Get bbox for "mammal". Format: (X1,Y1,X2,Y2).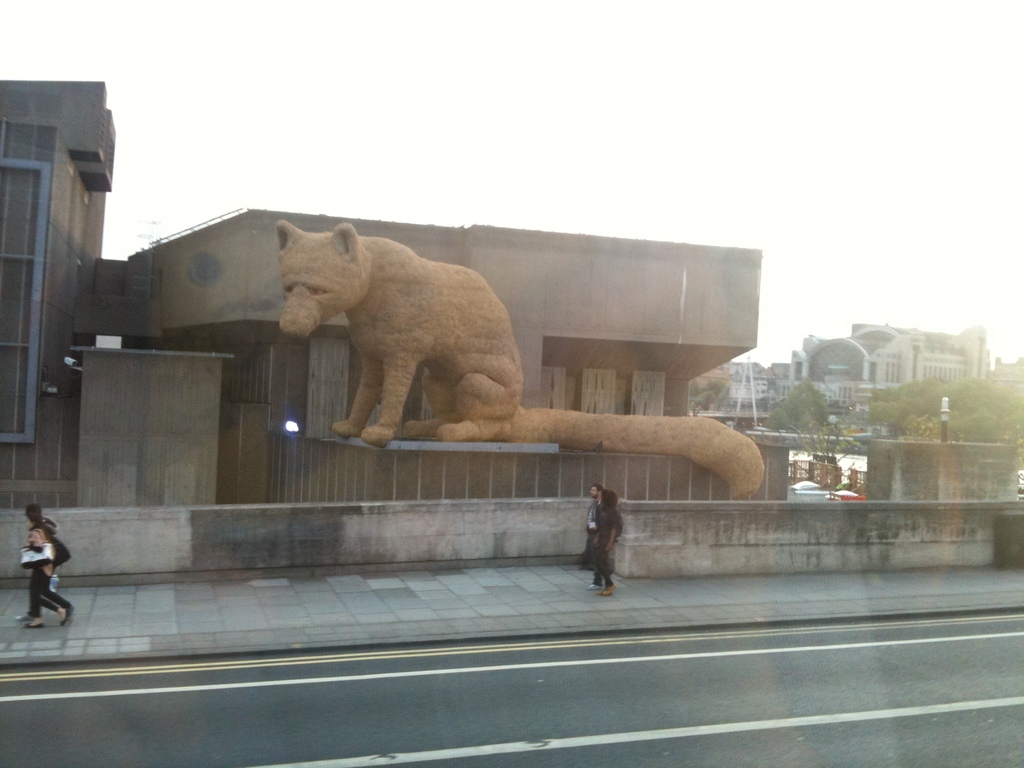
(271,217,766,495).
